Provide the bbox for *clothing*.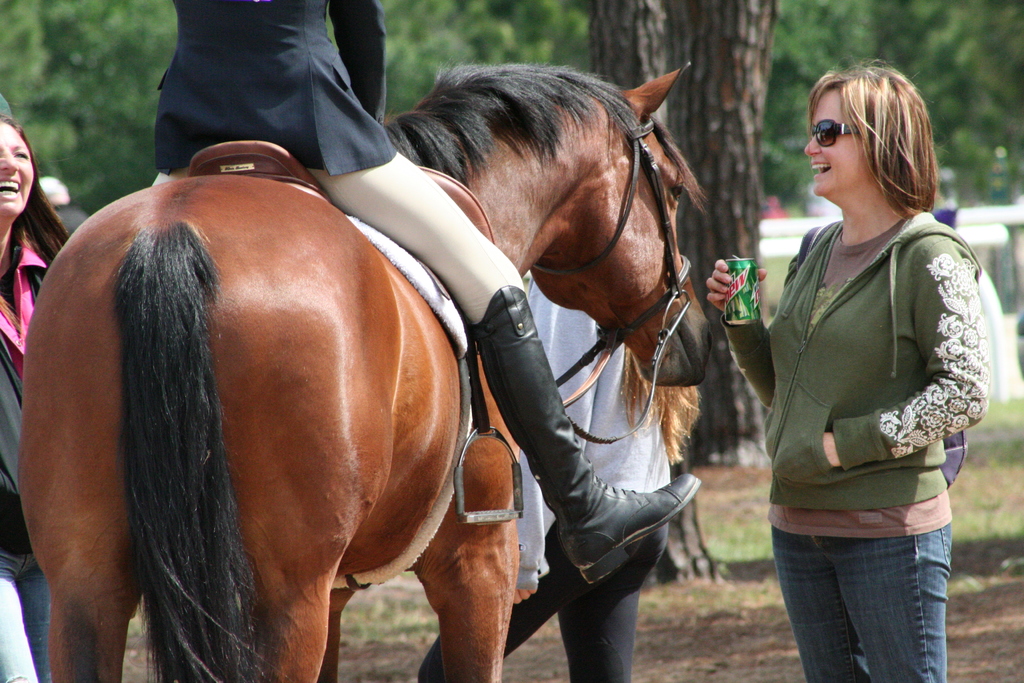
{"left": 742, "top": 153, "right": 984, "bottom": 637}.
